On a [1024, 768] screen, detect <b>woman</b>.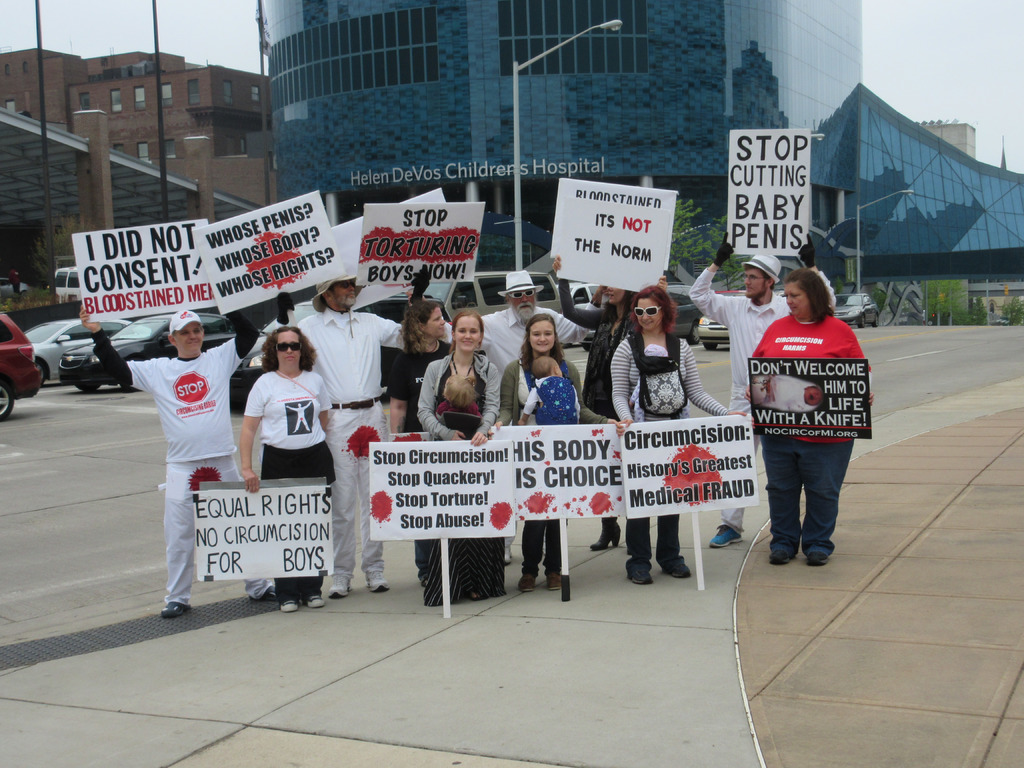
486/315/620/591.
